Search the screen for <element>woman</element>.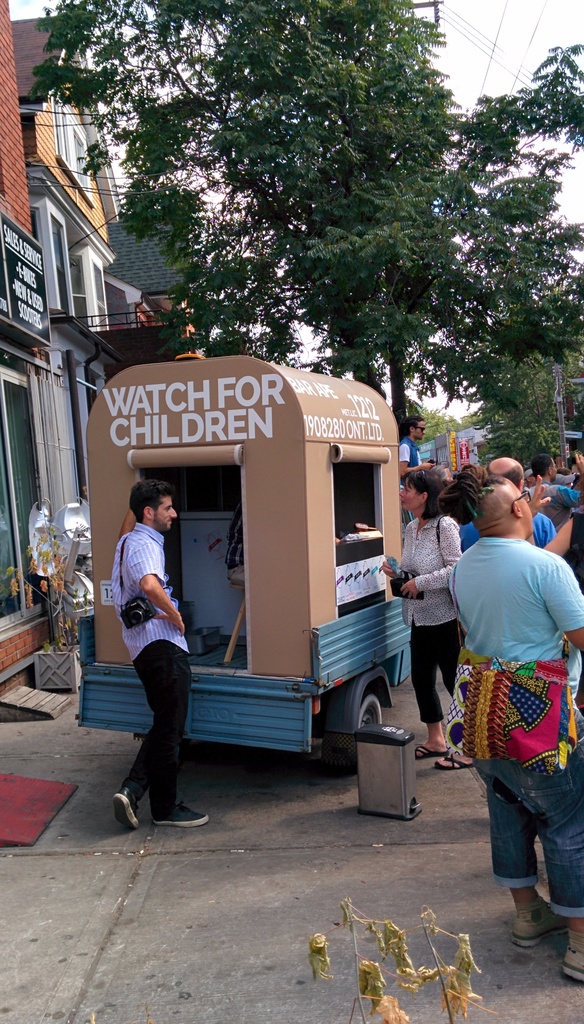
Found at bbox(388, 463, 489, 781).
